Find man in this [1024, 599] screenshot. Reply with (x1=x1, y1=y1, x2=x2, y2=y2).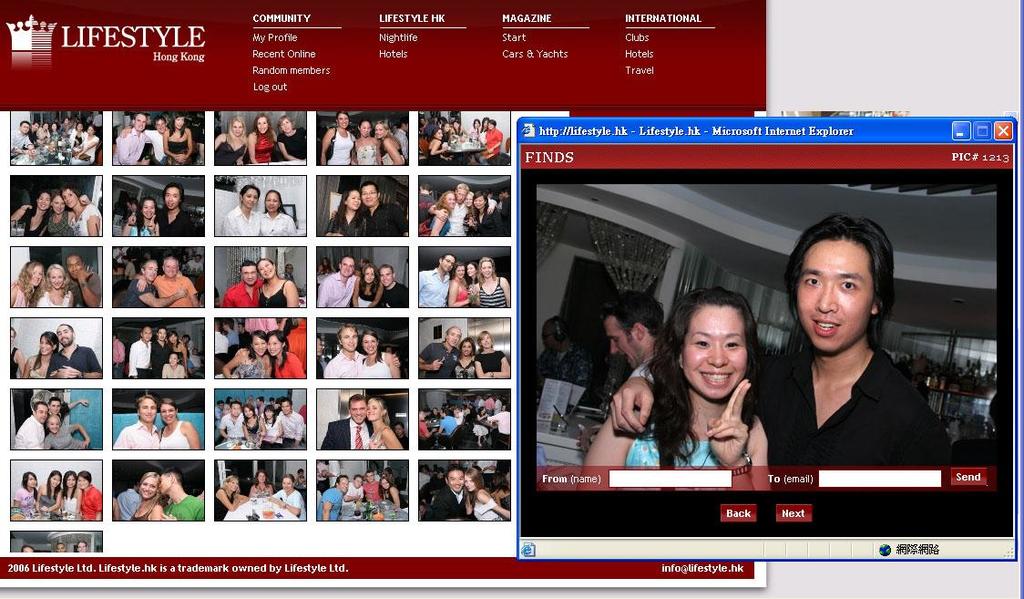
(x1=220, y1=405, x2=242, y2=436).
